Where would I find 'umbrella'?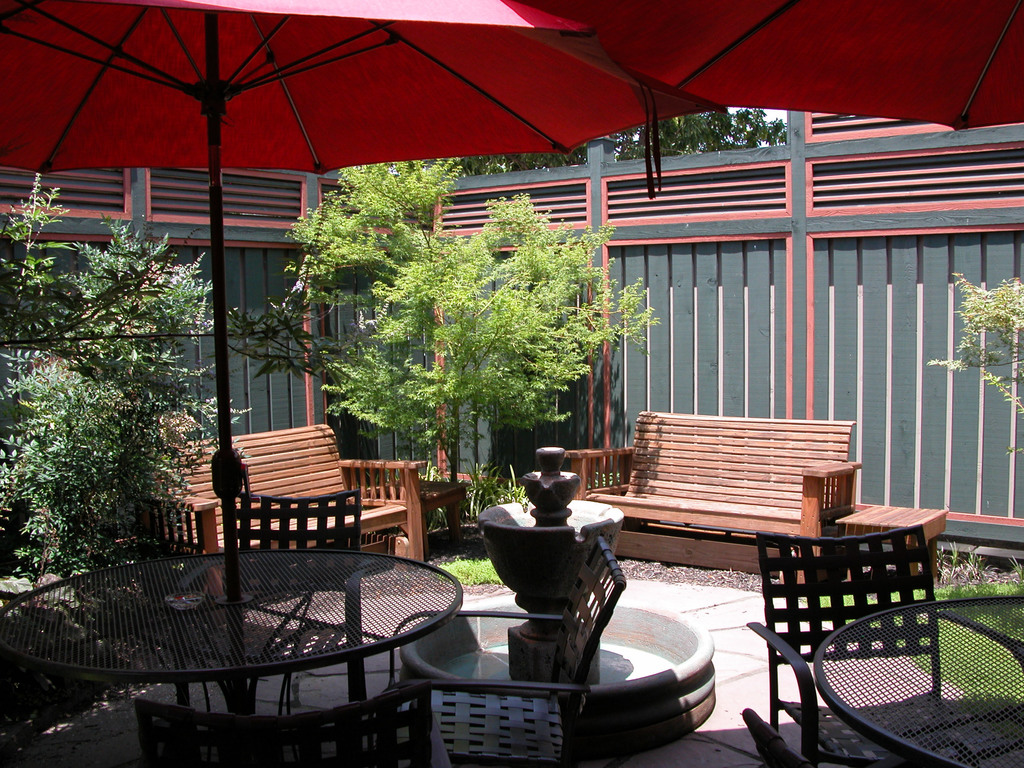
At detection(514, 0, 1023, 135).
